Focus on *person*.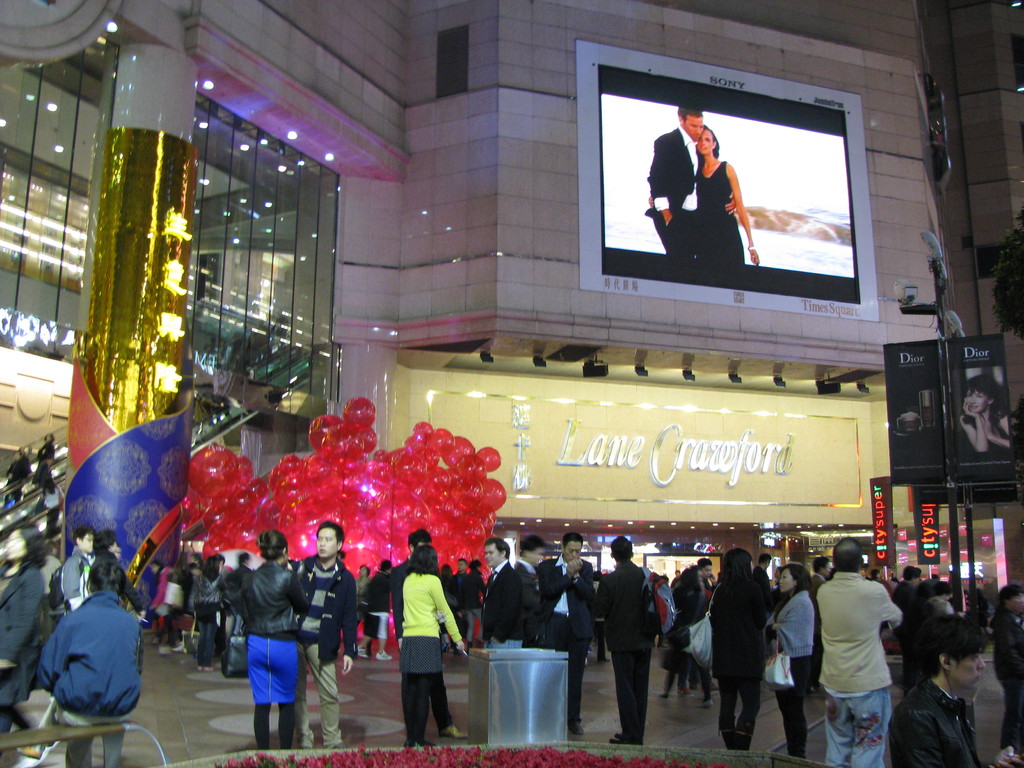
Focused at select_region(769, 564, 812, 764).
